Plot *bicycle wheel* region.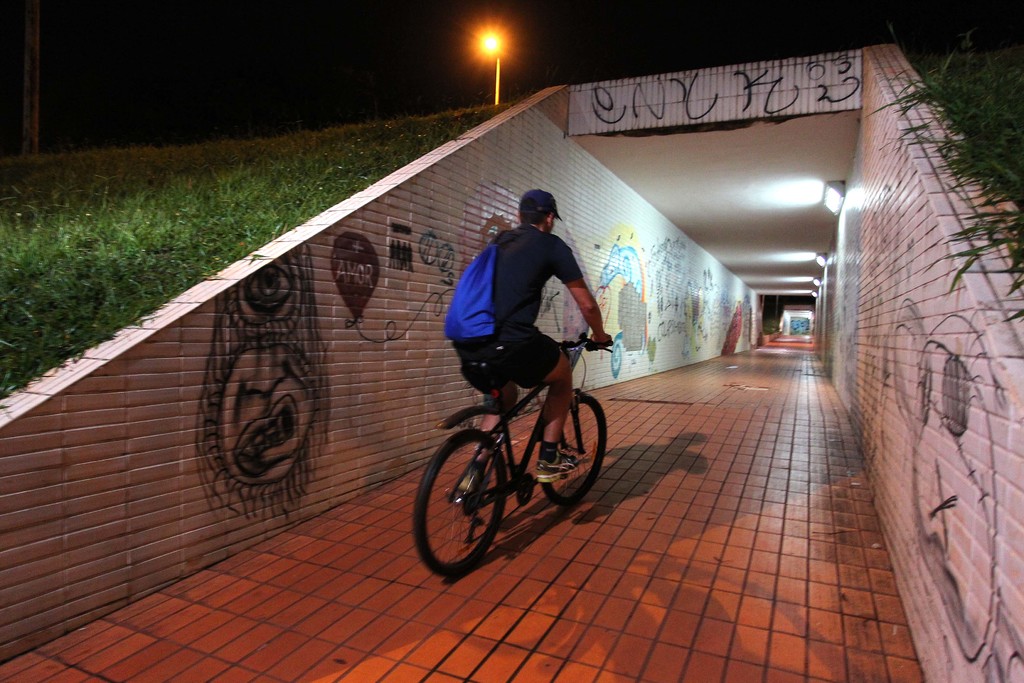
Plotted at x1=541, y1=393, x2=609, y2=511.
